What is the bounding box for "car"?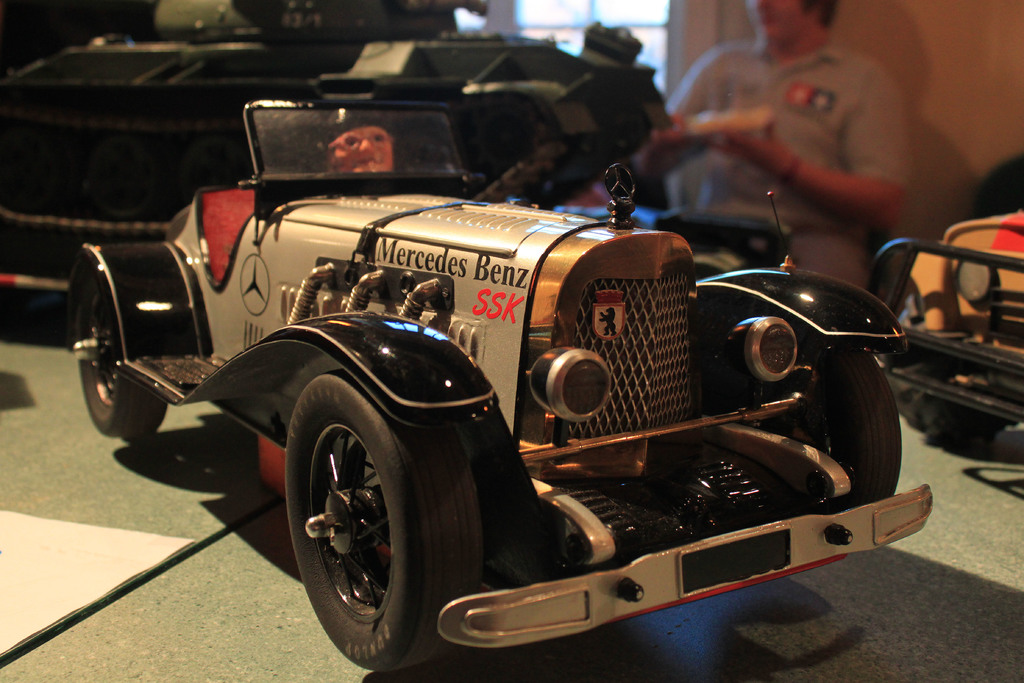
867/208/1023/444.
